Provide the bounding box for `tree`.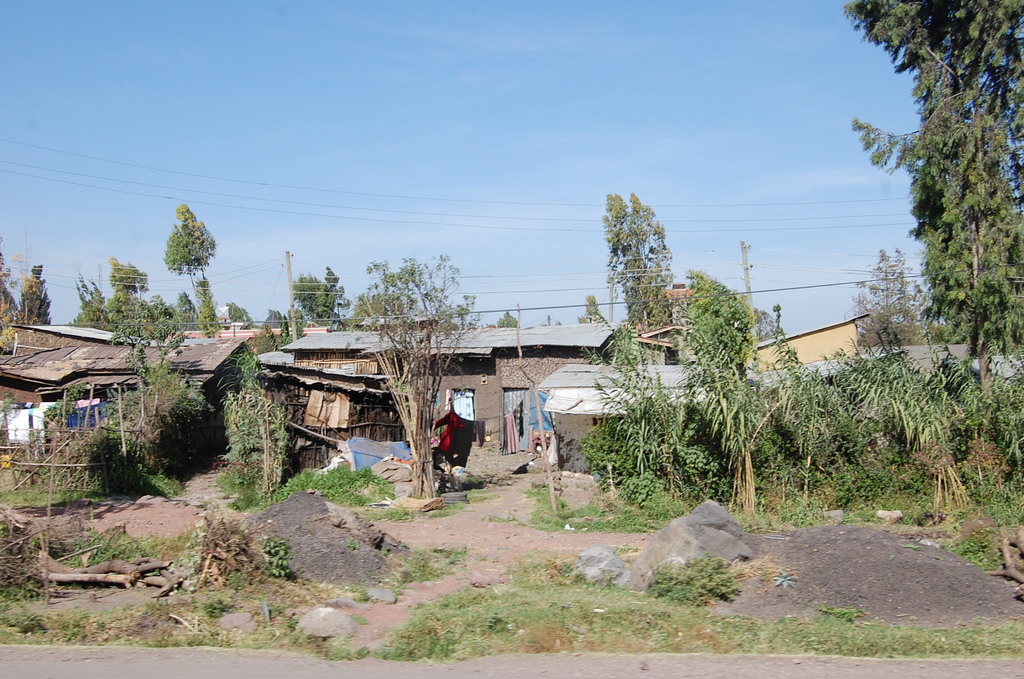
bbox=(289, 264, 354, 329).
